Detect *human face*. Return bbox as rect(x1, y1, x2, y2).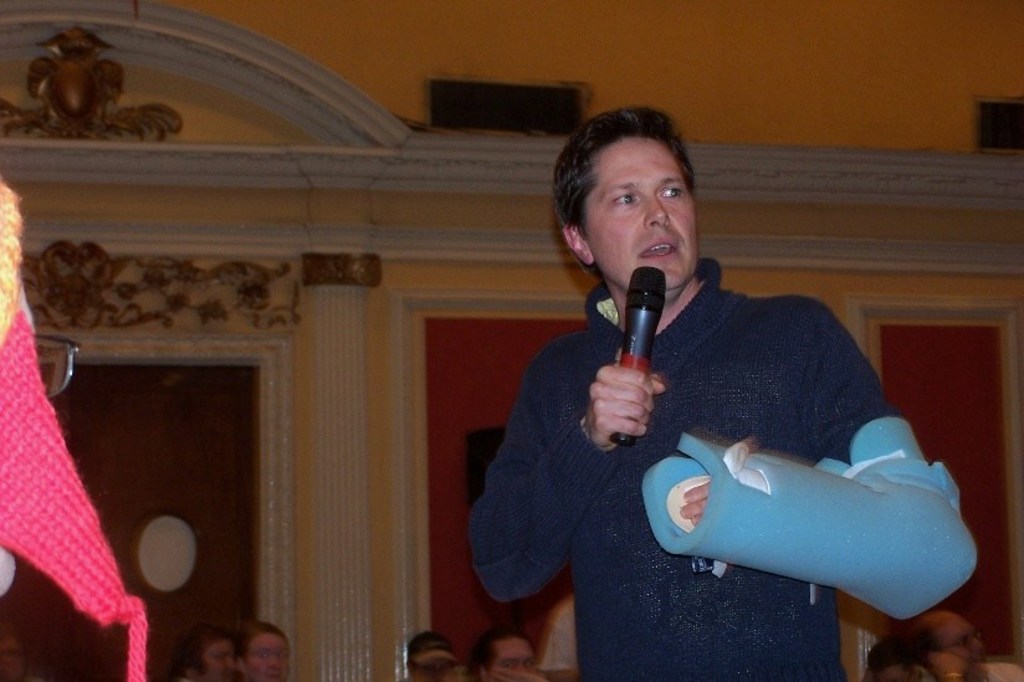
rect(249, 632, 290, 681).
